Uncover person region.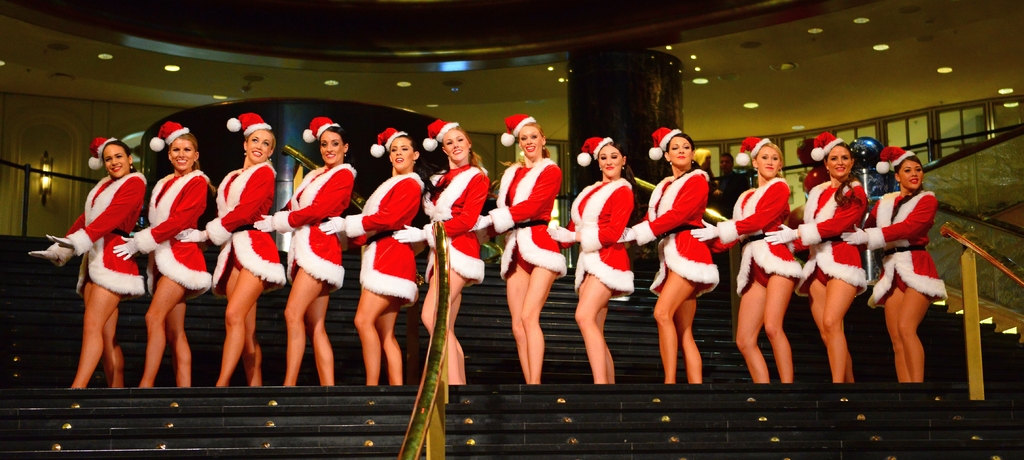
Uncovered: region(481, 111, 566, 382).
